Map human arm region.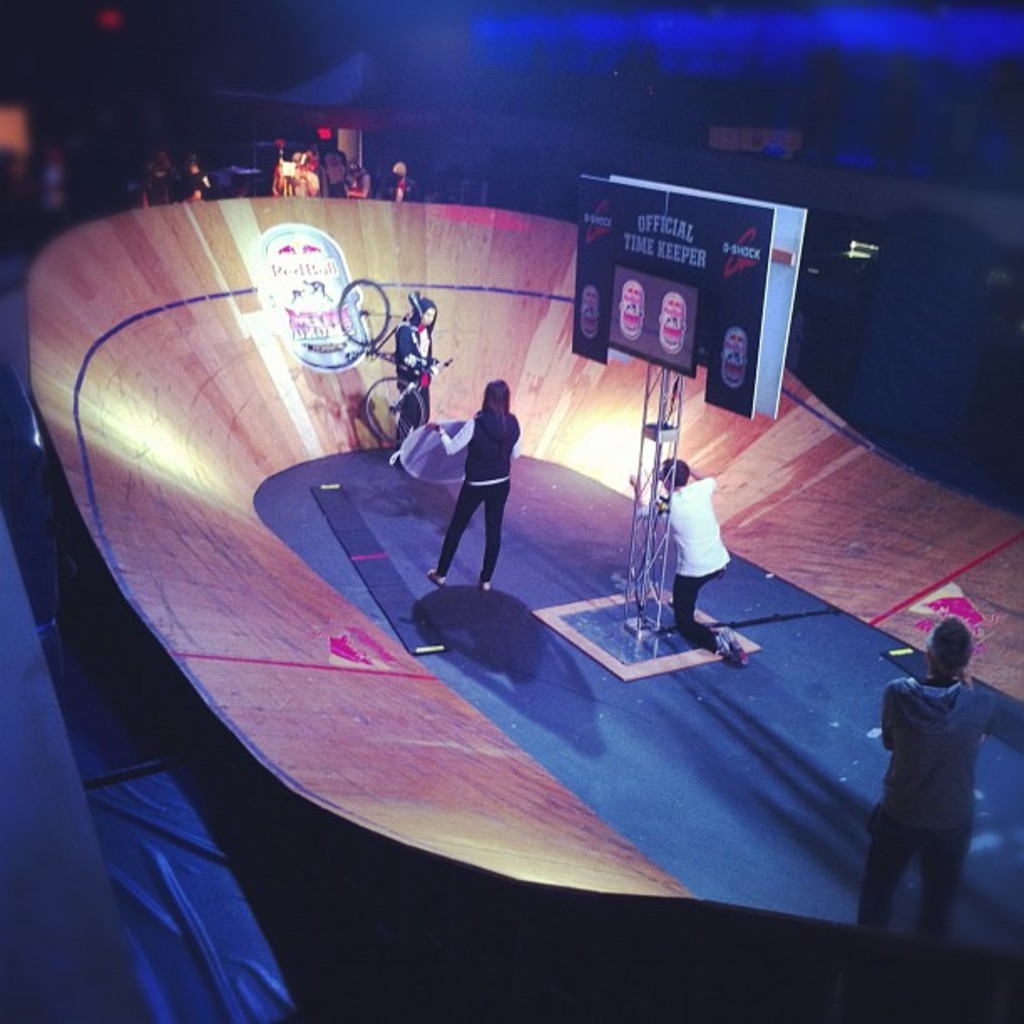
Mapped to bbox=(341, 171, 373, 199).
